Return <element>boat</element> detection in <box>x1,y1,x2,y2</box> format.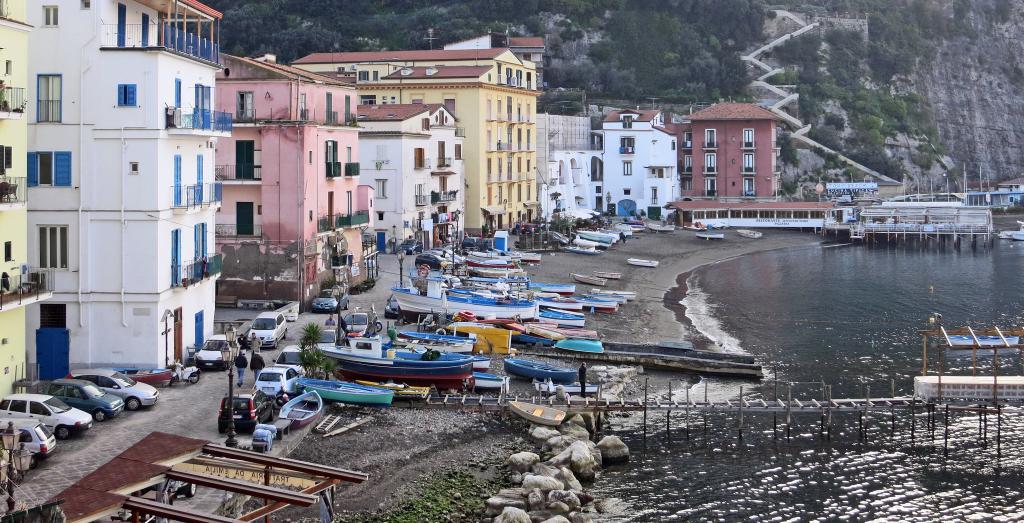
<box>737,229,766,237</box>.
